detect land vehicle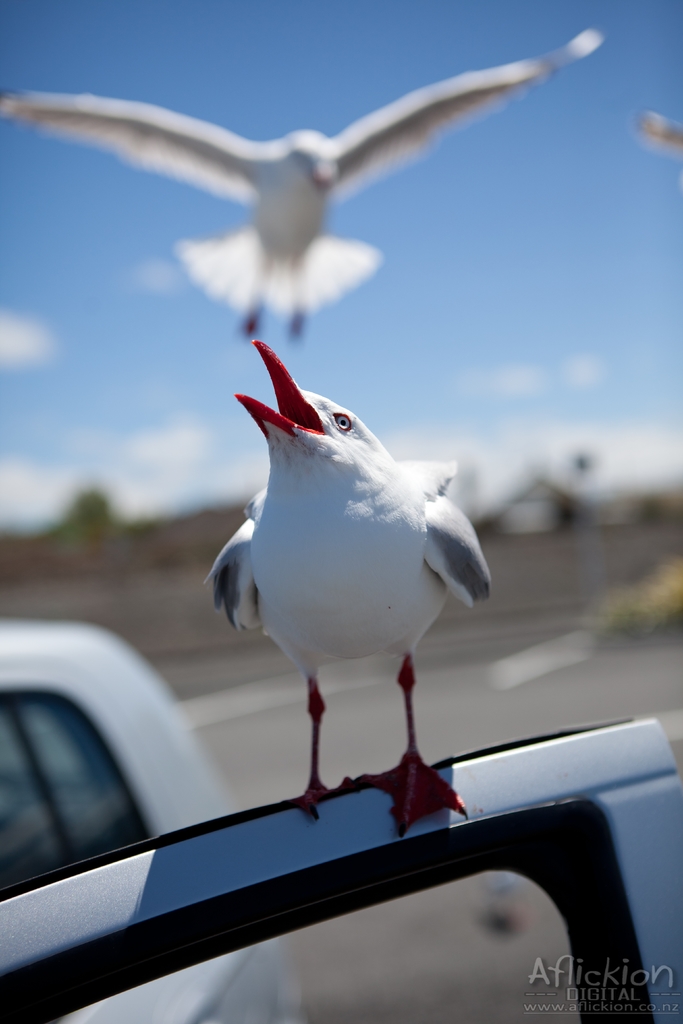
(x1=0, y1=650, x2=675, y2=1023)
